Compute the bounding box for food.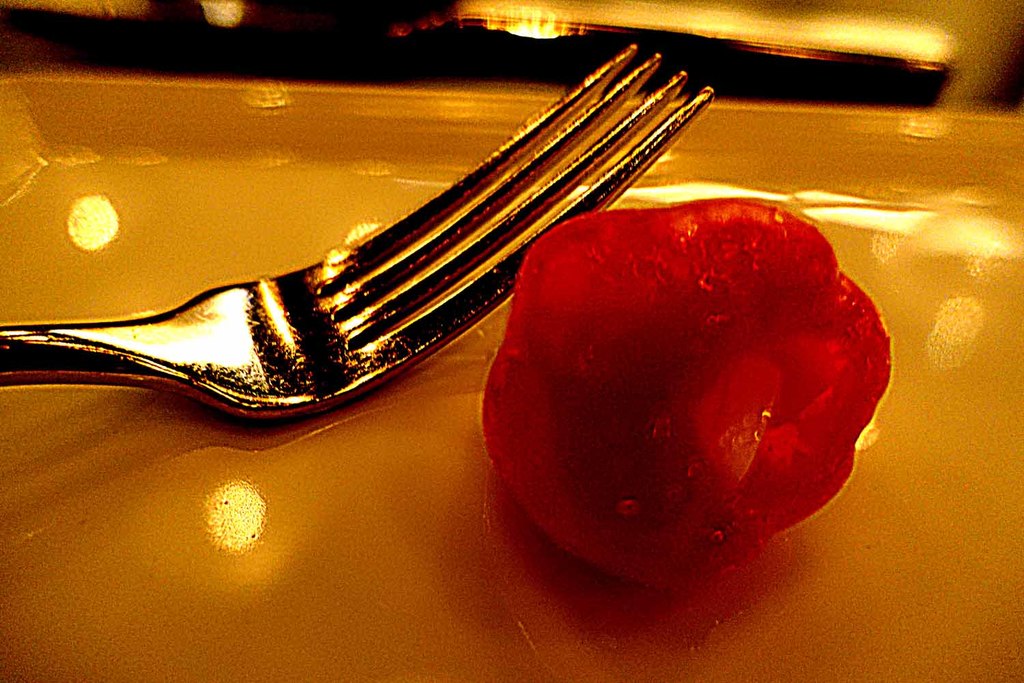
rect(504, 204, 898, 575).
